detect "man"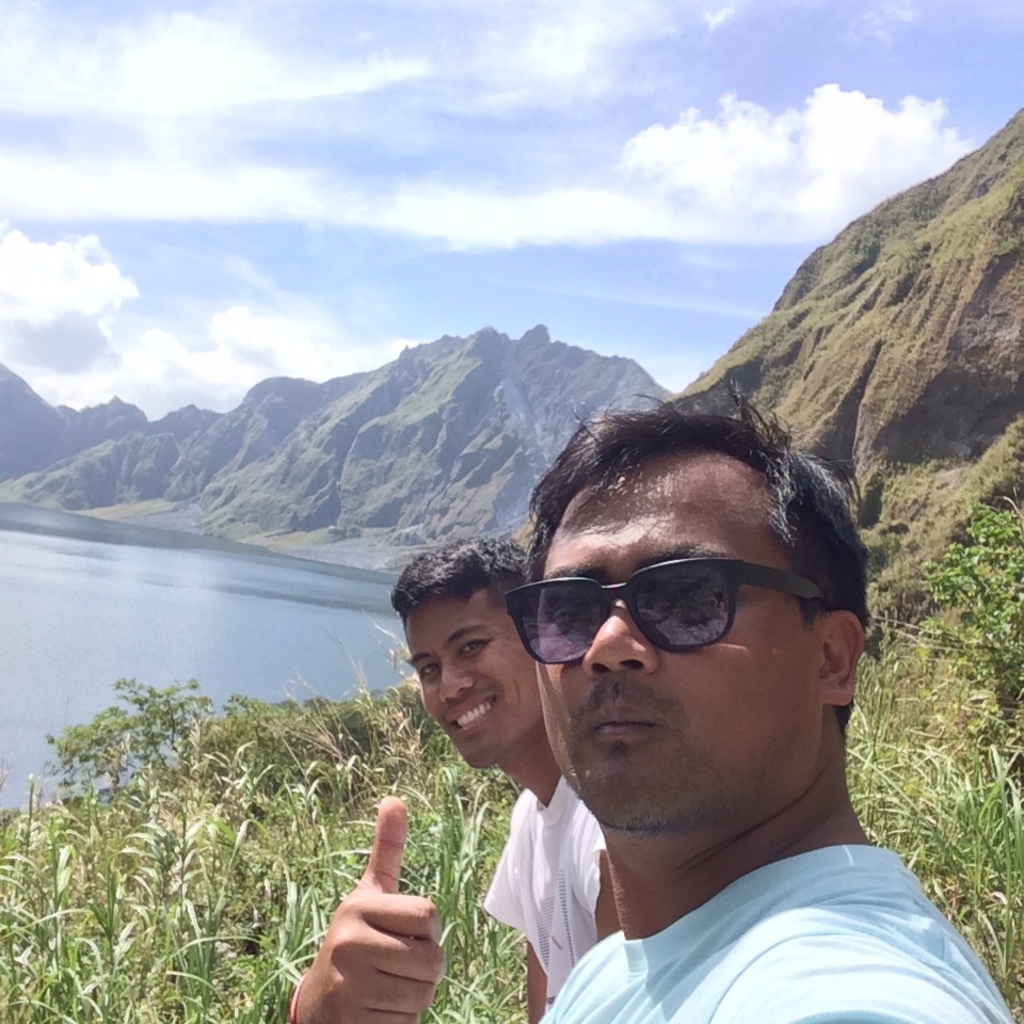
403 540 598 1018
